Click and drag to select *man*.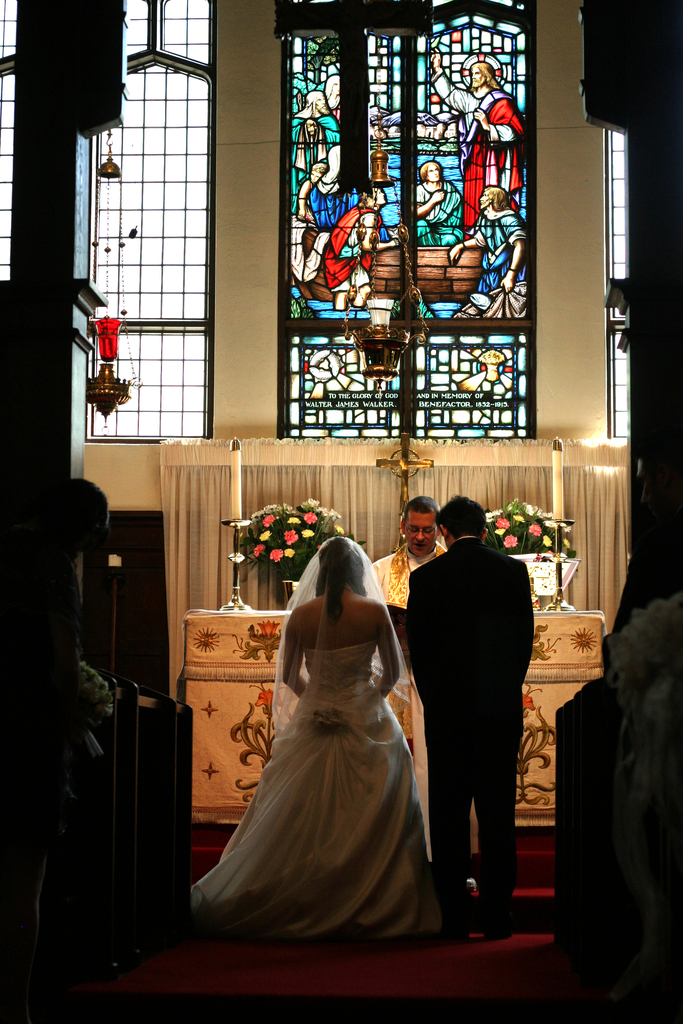
Selection: BBox(398, 467, 561, 952).
